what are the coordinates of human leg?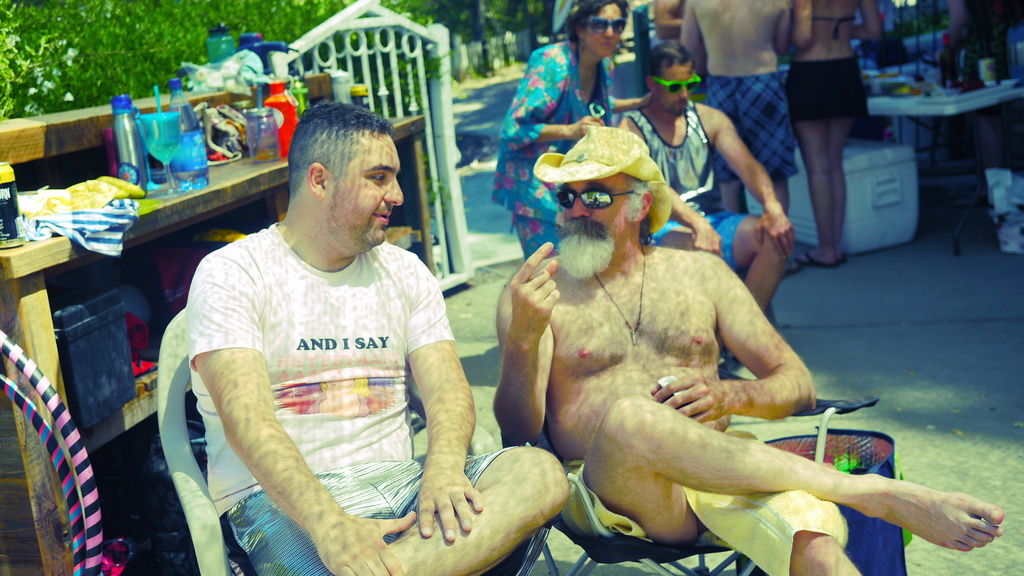
[left=700, top=209, right=788, bottom=381].
